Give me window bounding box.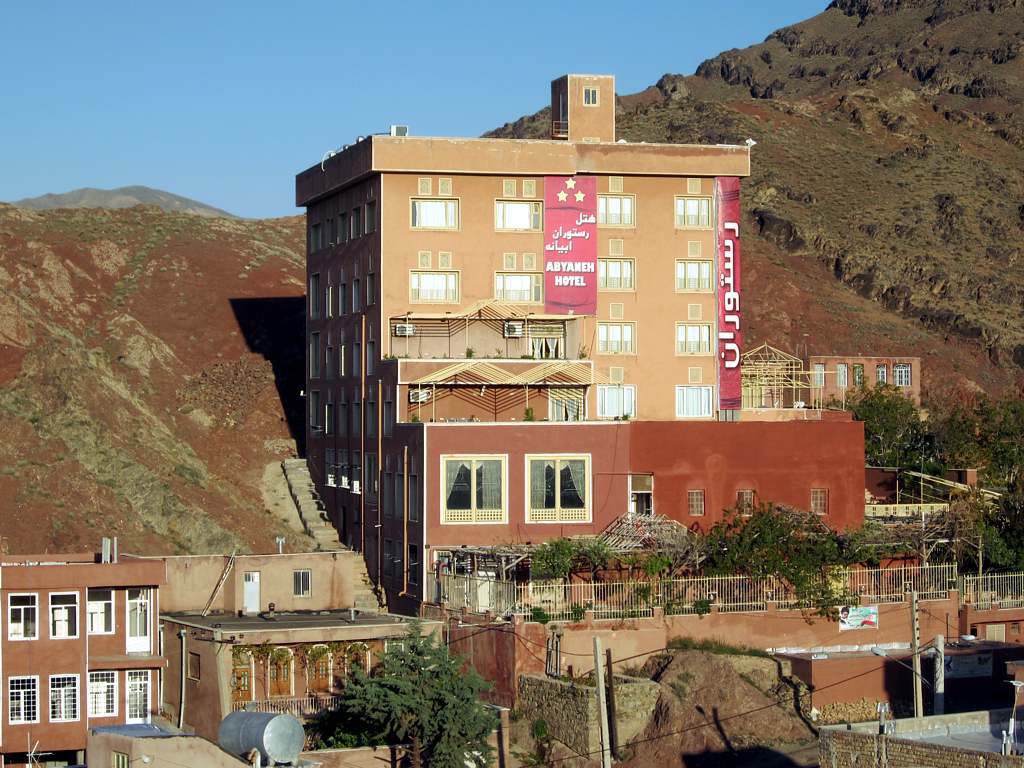
x1=494, y1=272, x2=543, y2=303.
